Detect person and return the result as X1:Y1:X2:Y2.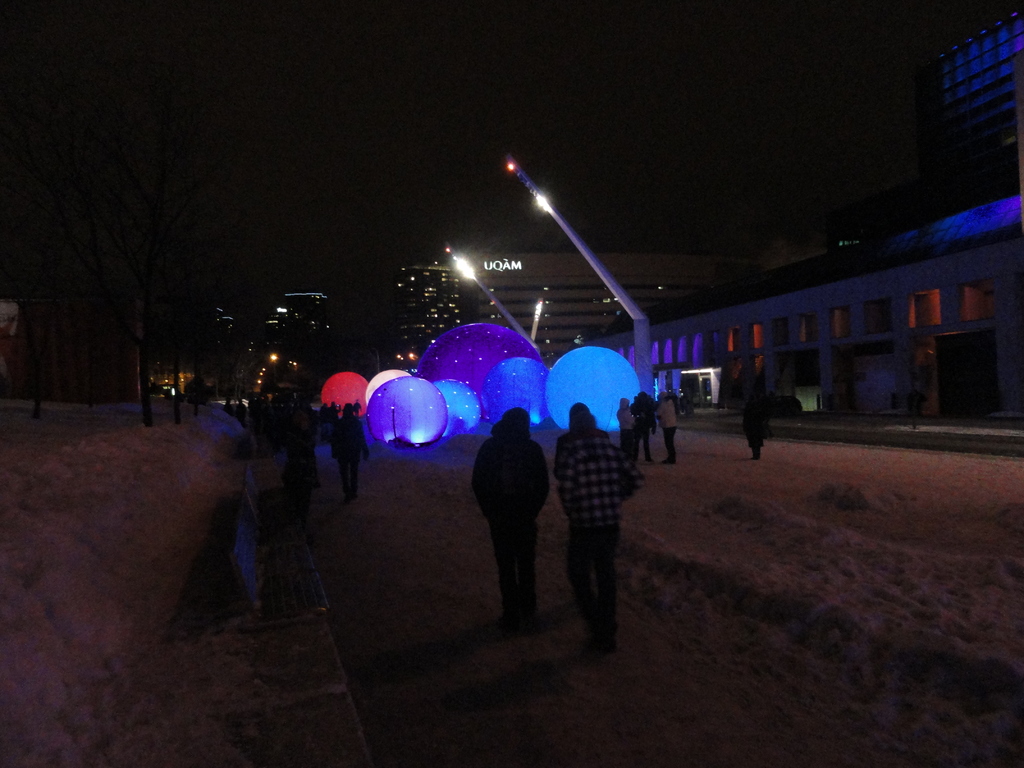
470:408:552:637.
